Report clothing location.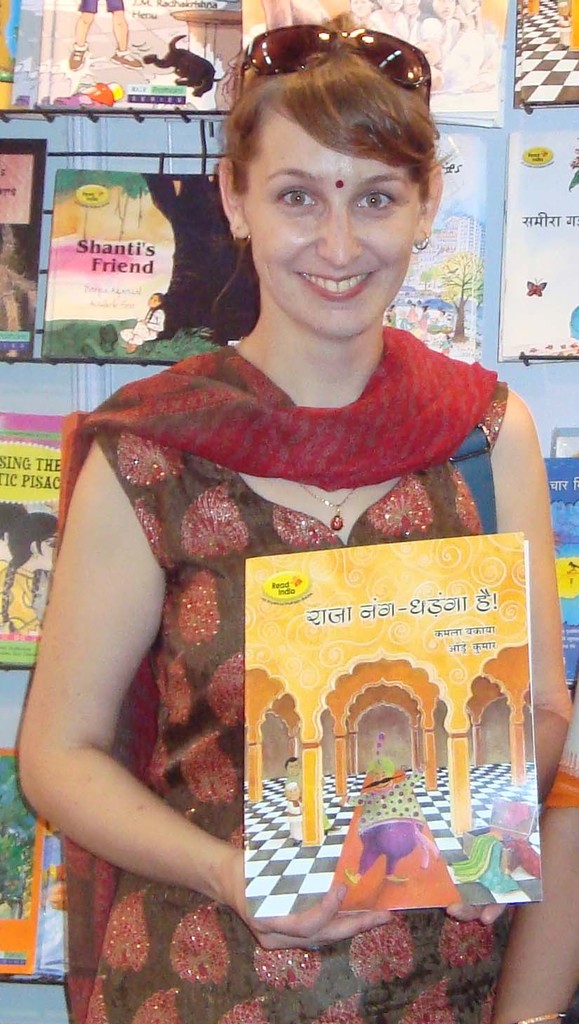
Report: <box>417,16,485,90</box>.
